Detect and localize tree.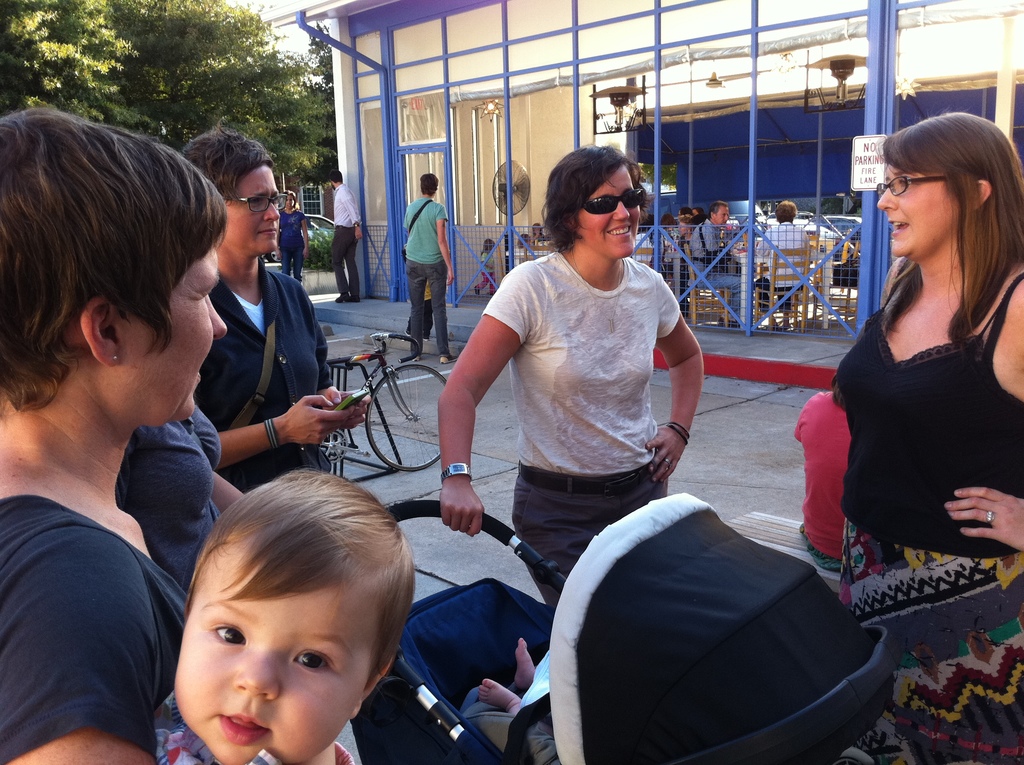
Localized at box(0, 0, 143, 126).
